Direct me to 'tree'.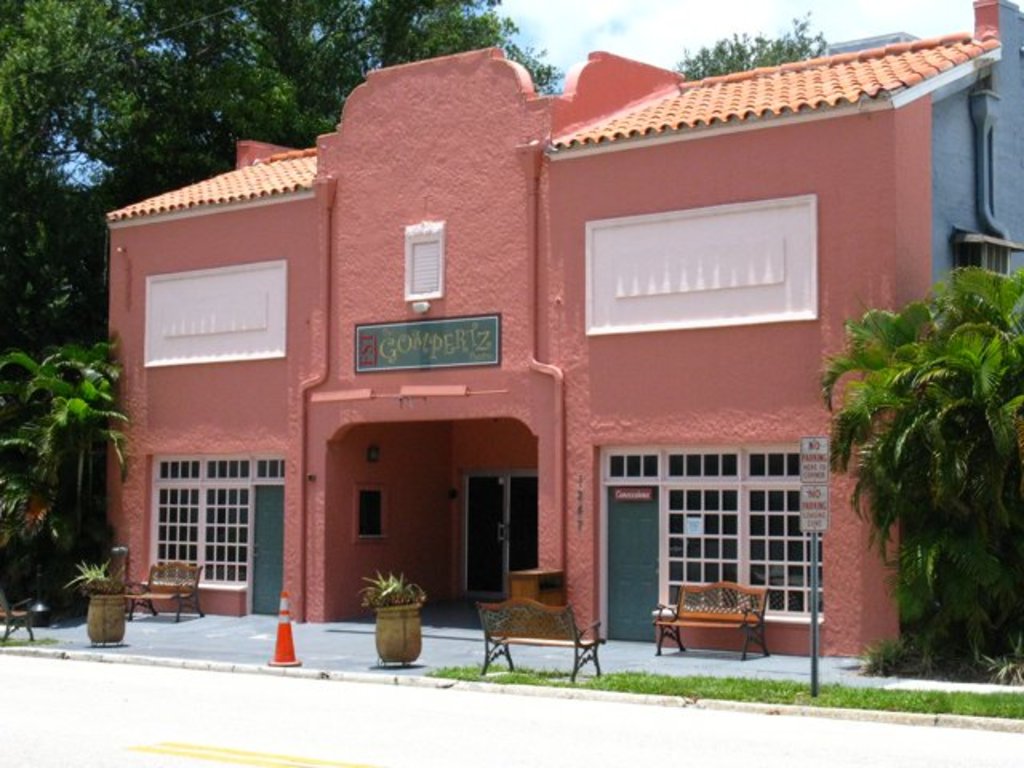
Direction: pyautogui.locateOnScreen(846, 288, 1014, 669).
